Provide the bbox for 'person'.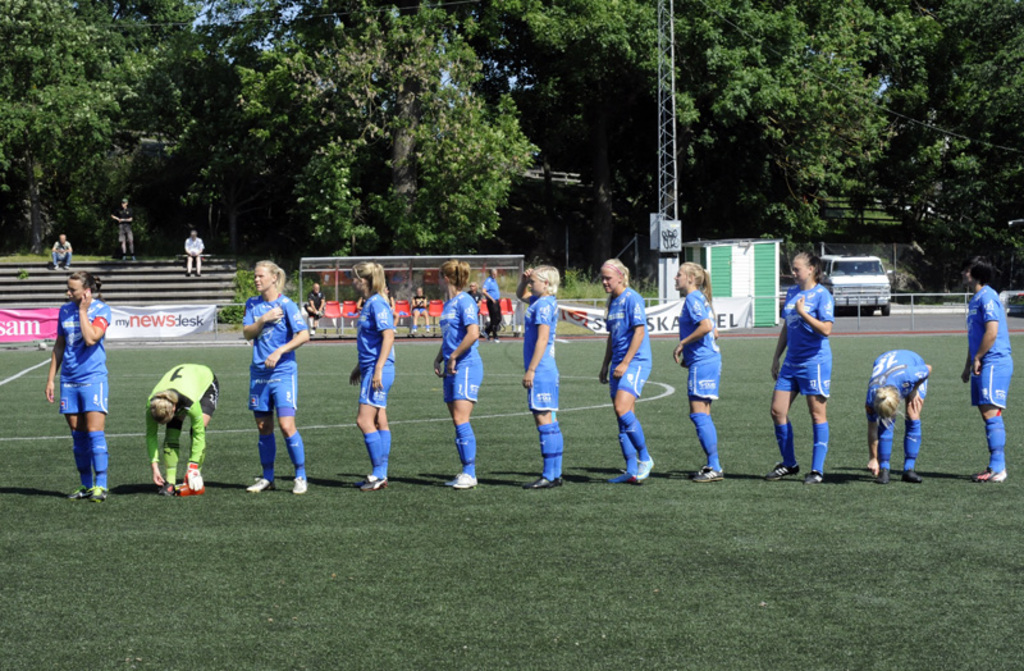
[673, 265, 722, 481].
